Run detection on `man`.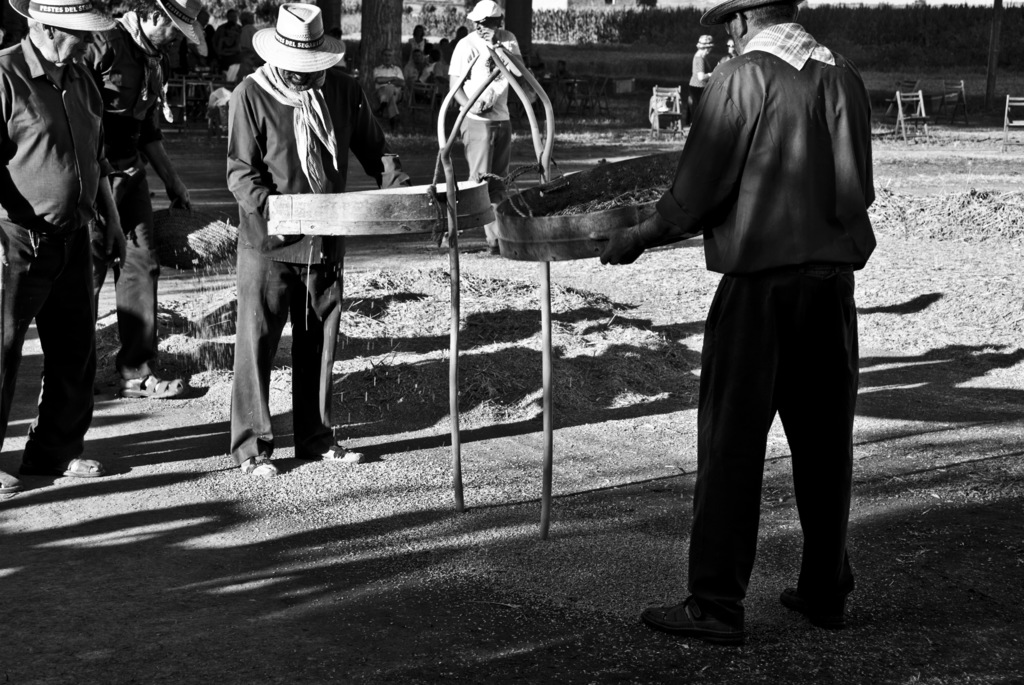
Result: 444 0 536 253.
